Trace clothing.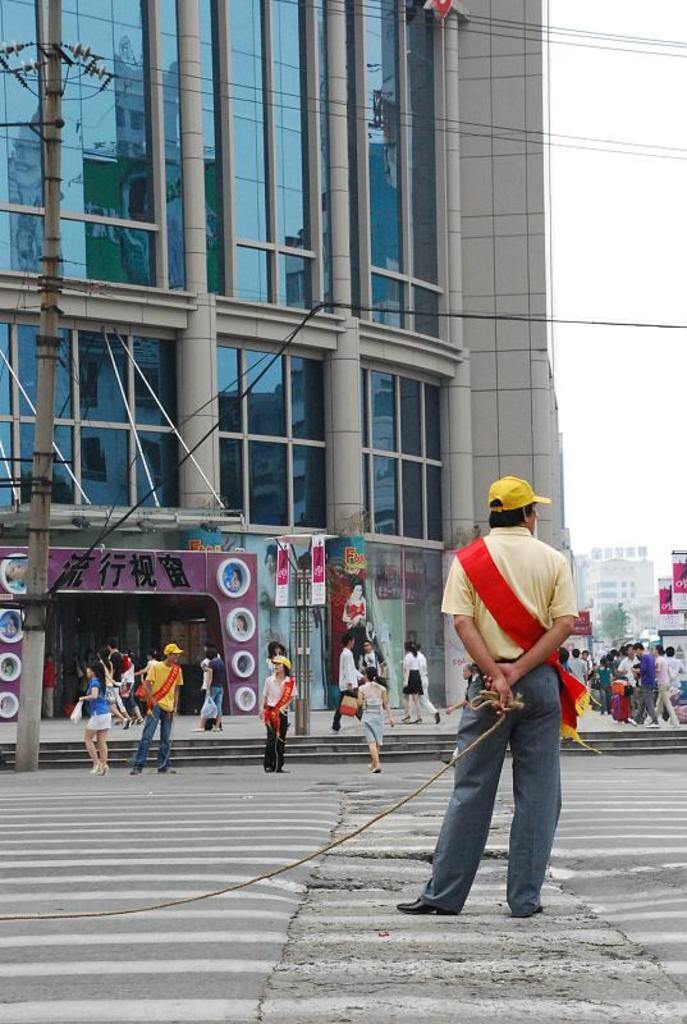
Traced to 347:666:388:763.
